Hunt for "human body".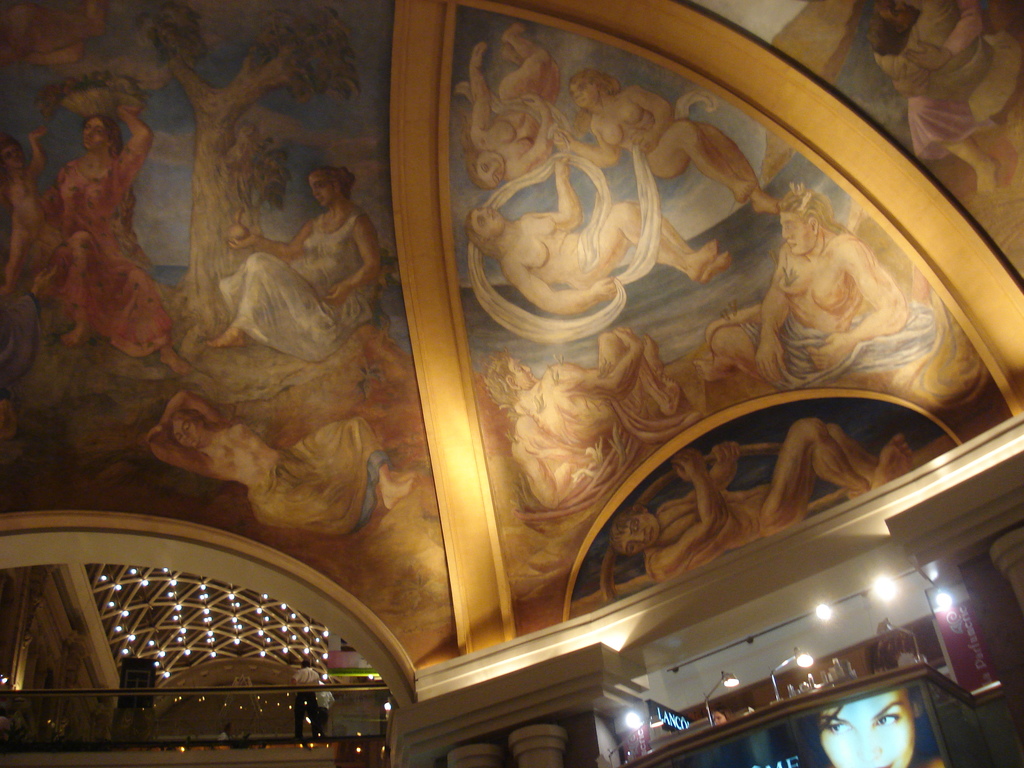
Hunted down at [320,688,339,733].
